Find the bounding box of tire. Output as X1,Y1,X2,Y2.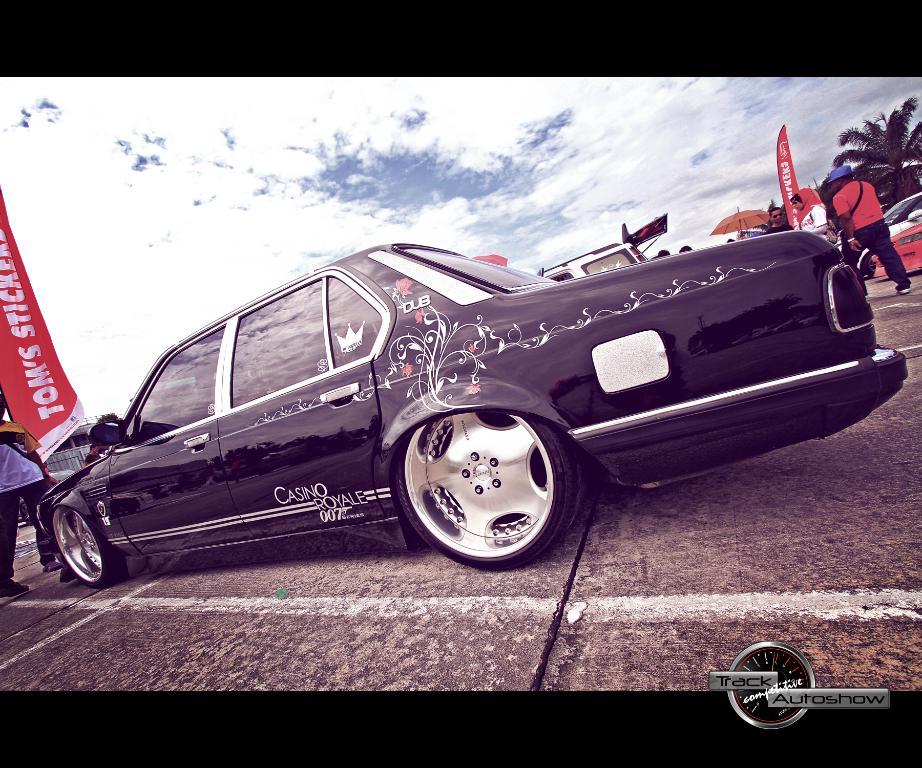
395,399,584,572.
